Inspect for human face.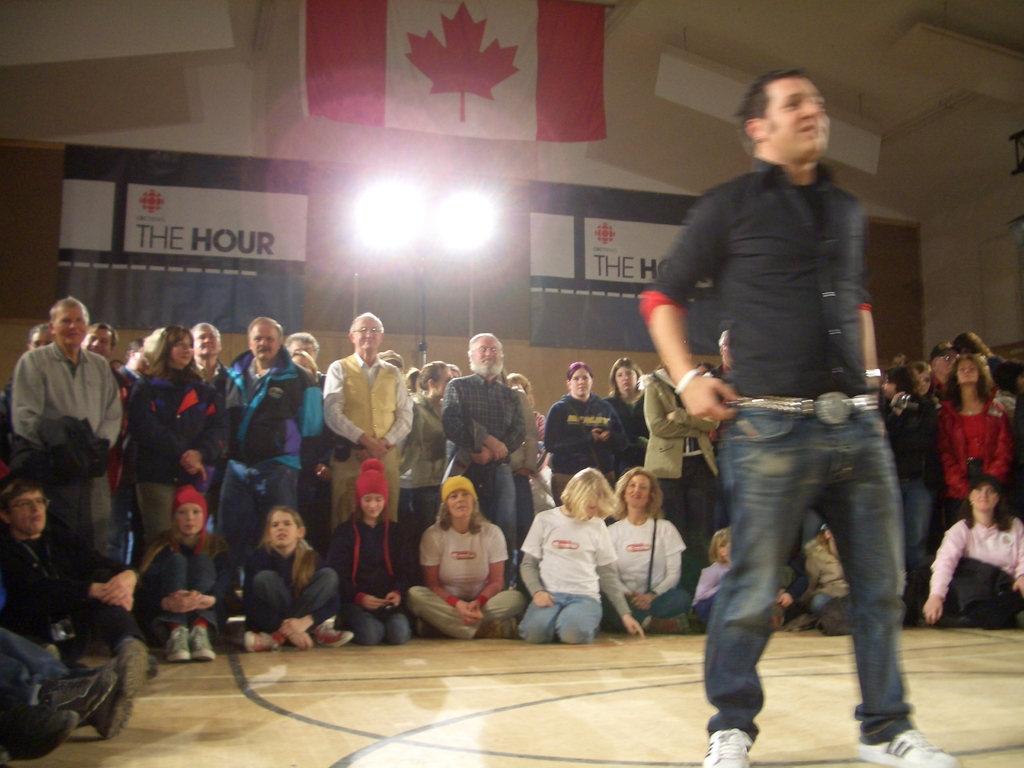
Inspection: 85 330 109 352.
